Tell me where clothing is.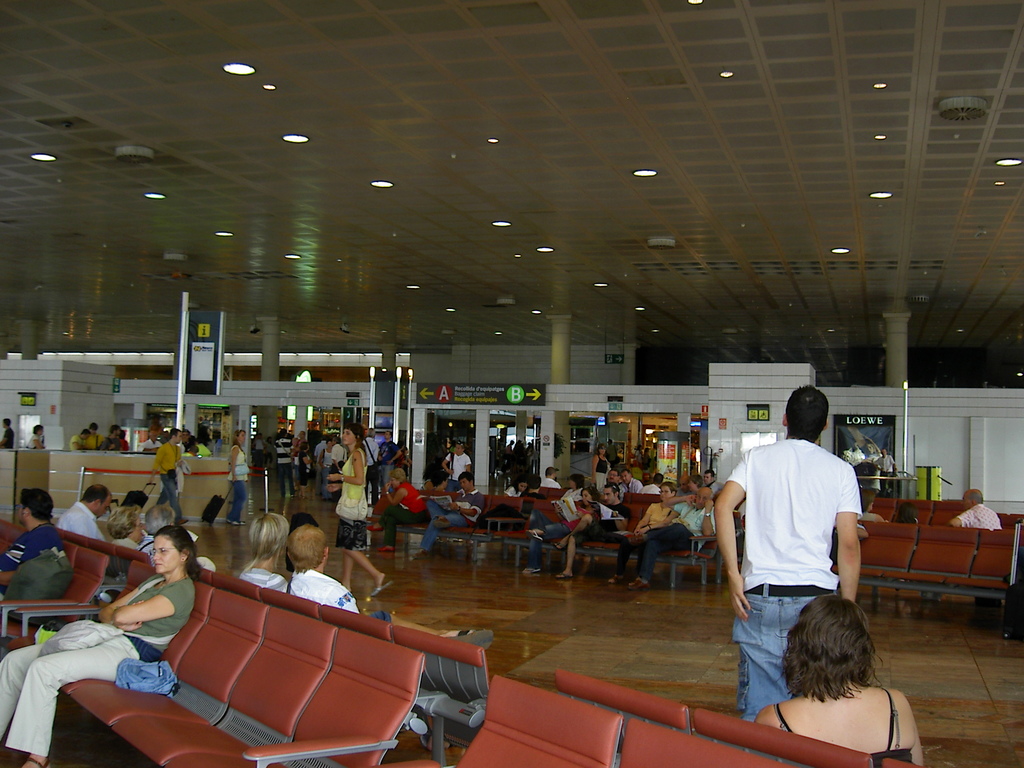
clothing is at 593/454/609/486.
